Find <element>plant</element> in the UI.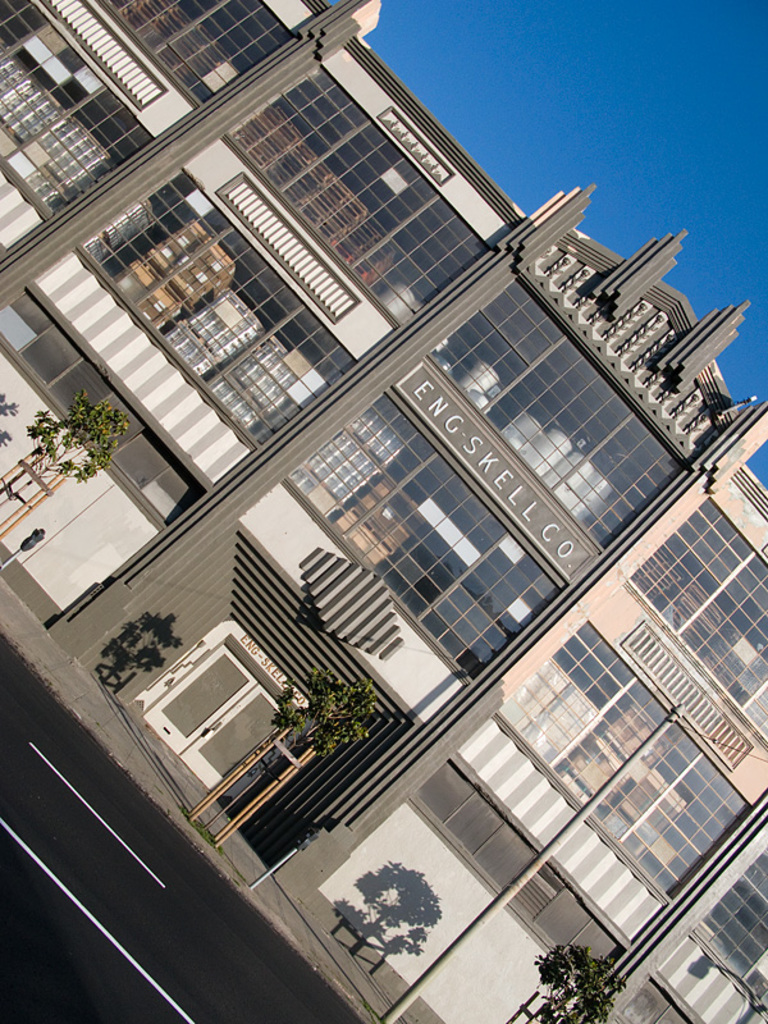
UI element at 529,934,625,1023.
